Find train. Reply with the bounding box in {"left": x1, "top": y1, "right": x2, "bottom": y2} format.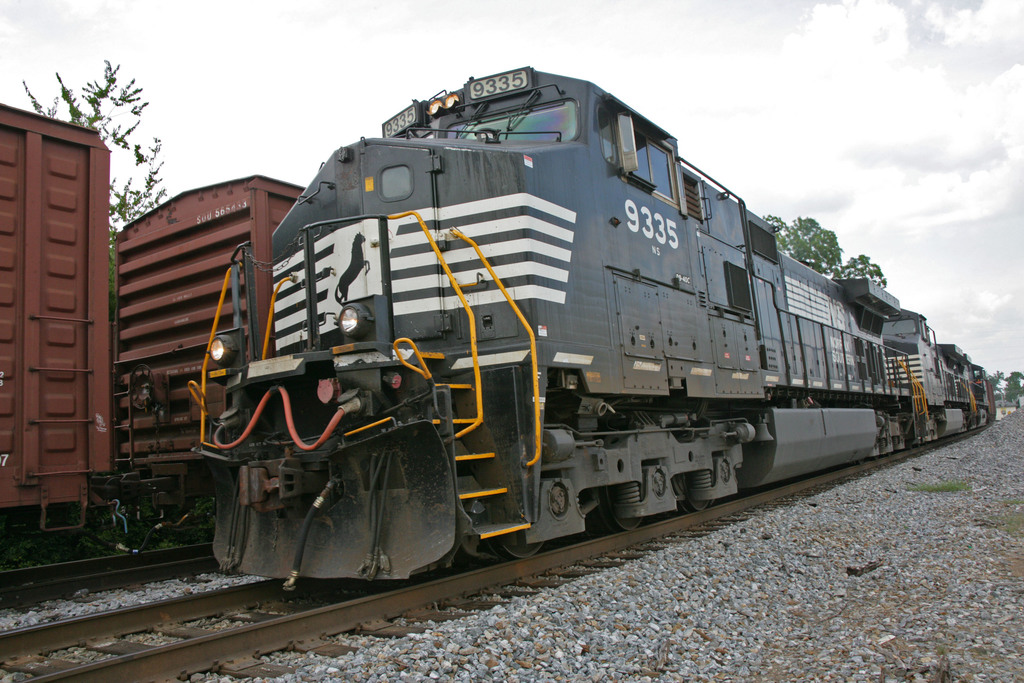
{"left": 0, "top": 99, "right": 304, "bottom": 567}.
